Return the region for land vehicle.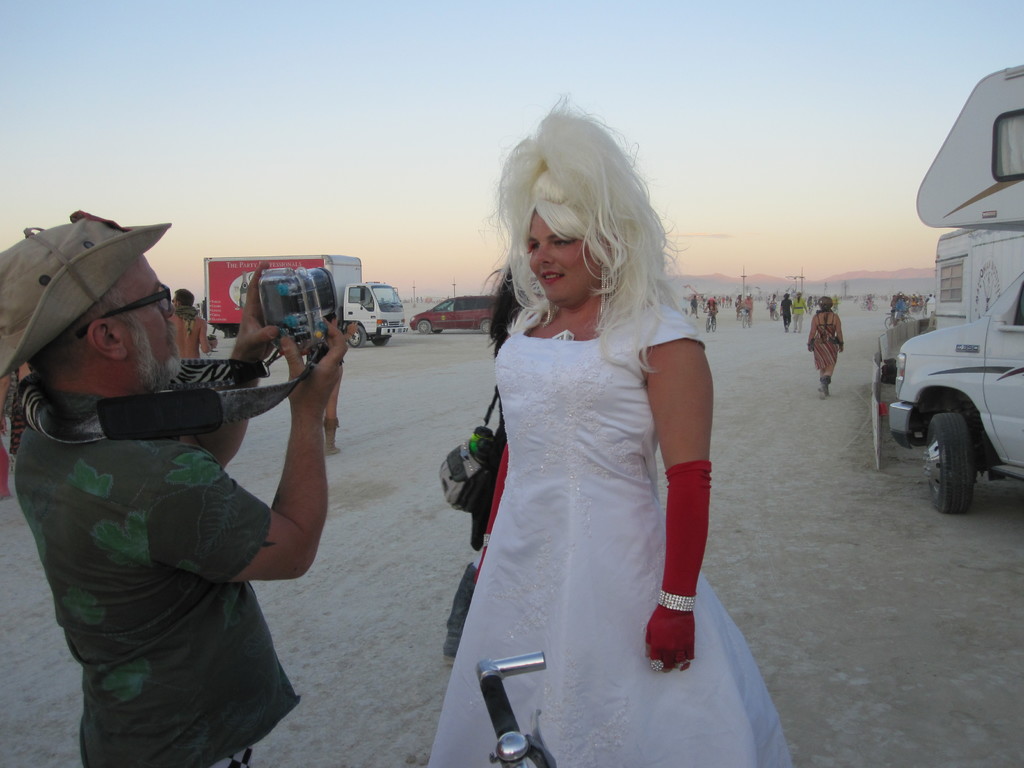
left=765, top=305, right=776, bottom=319.
